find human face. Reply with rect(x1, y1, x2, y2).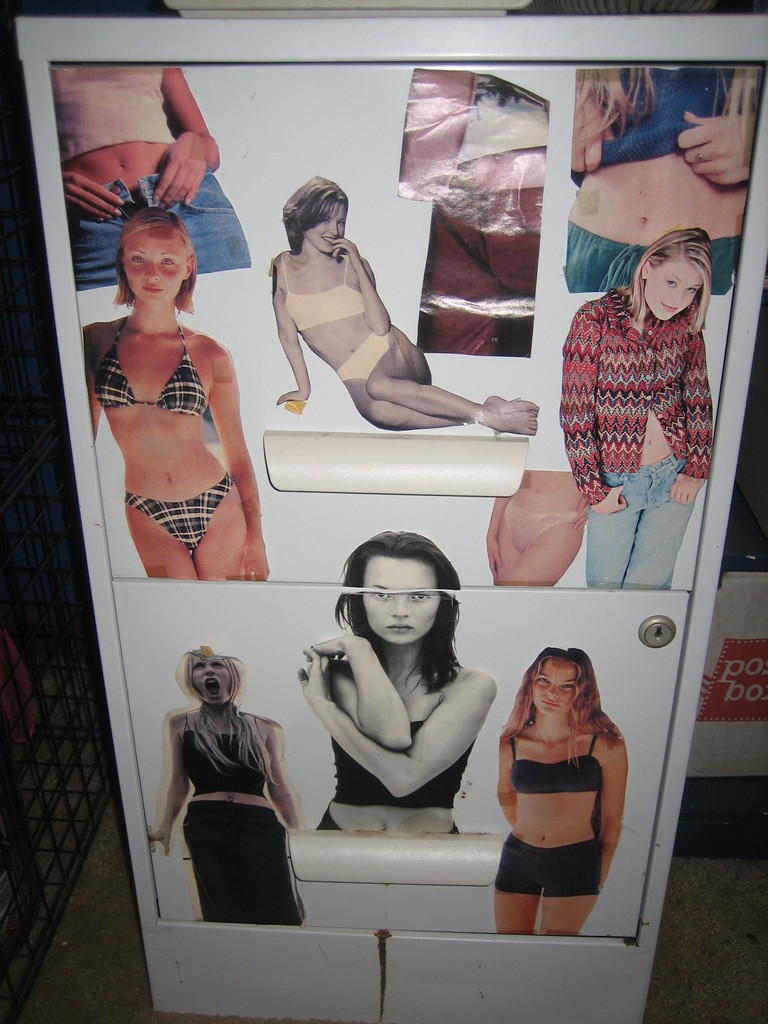
rect(313, 206, 348, 255).
